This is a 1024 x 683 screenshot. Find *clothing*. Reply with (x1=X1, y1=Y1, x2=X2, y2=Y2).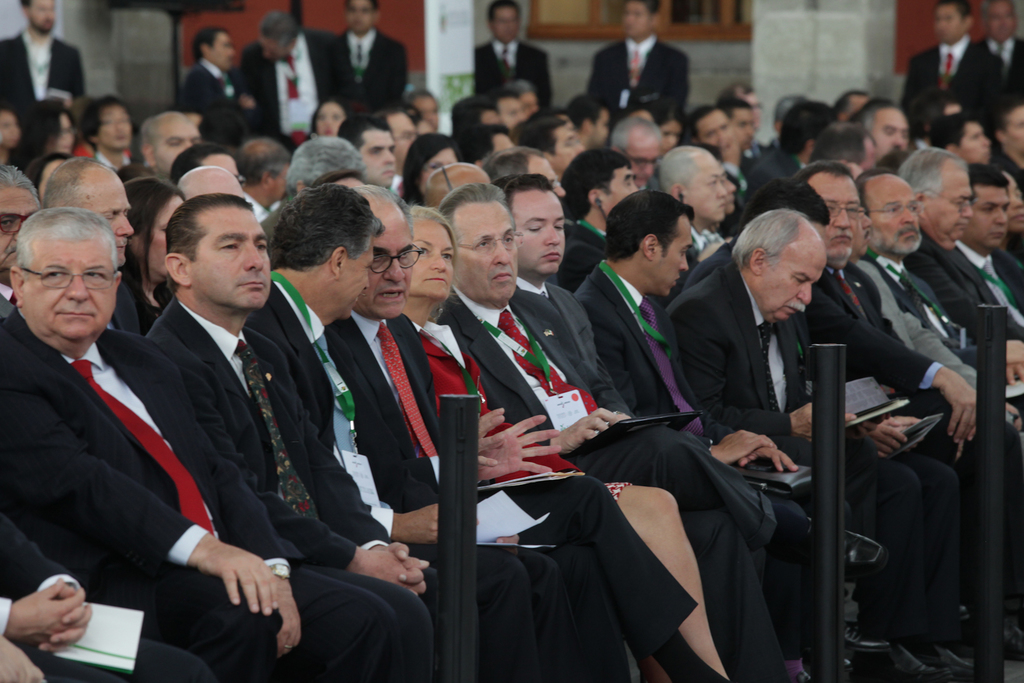
(x1=932, y1=400, x2=1023, y2=638).
